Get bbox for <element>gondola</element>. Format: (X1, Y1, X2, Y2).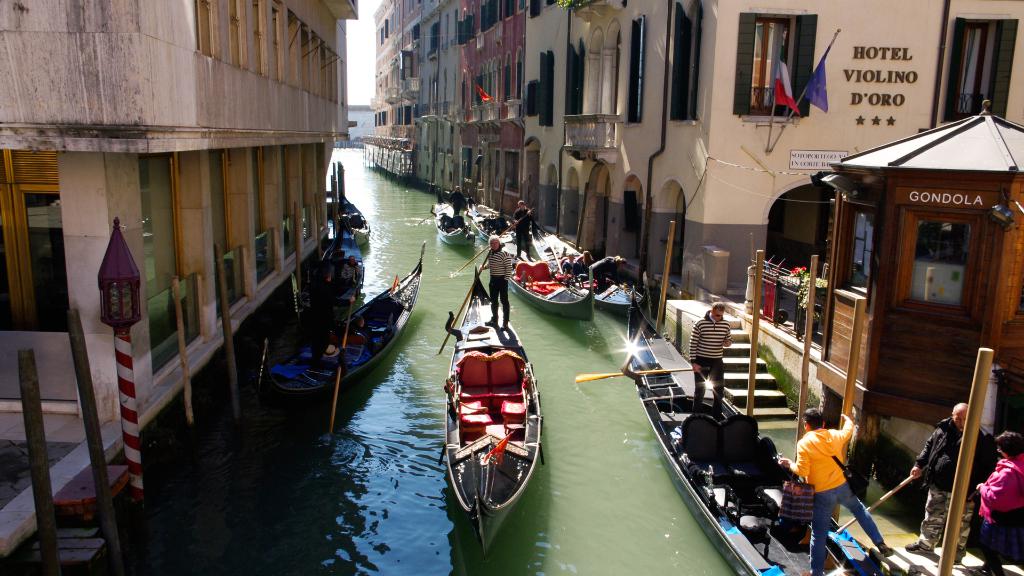
(246, 228, 426, 428).
